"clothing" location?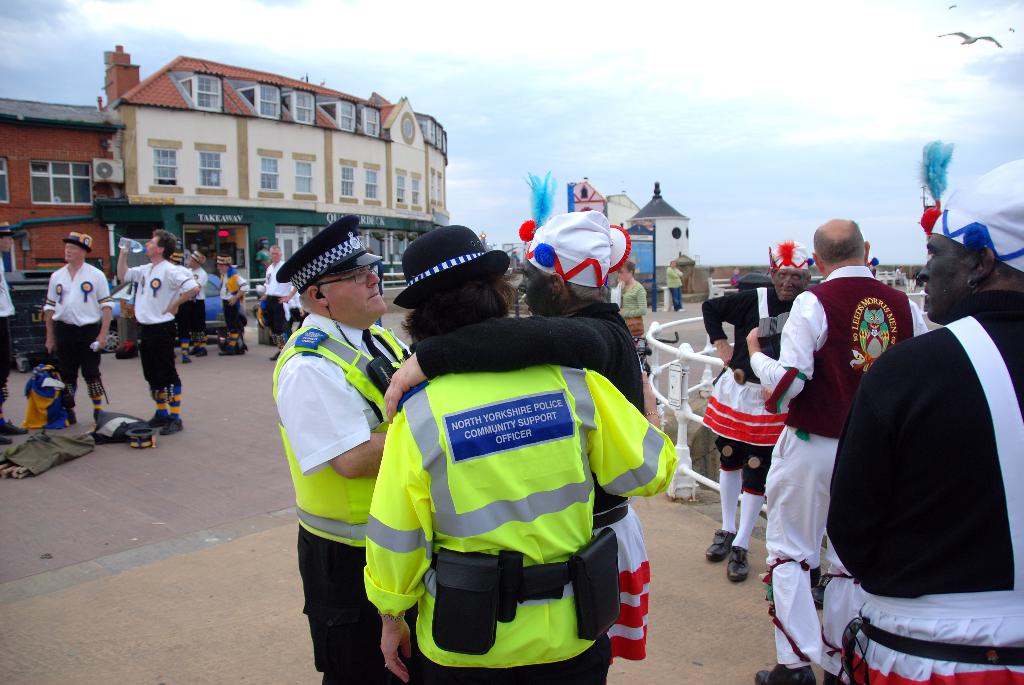
detection(40, 258, 115, 409)
